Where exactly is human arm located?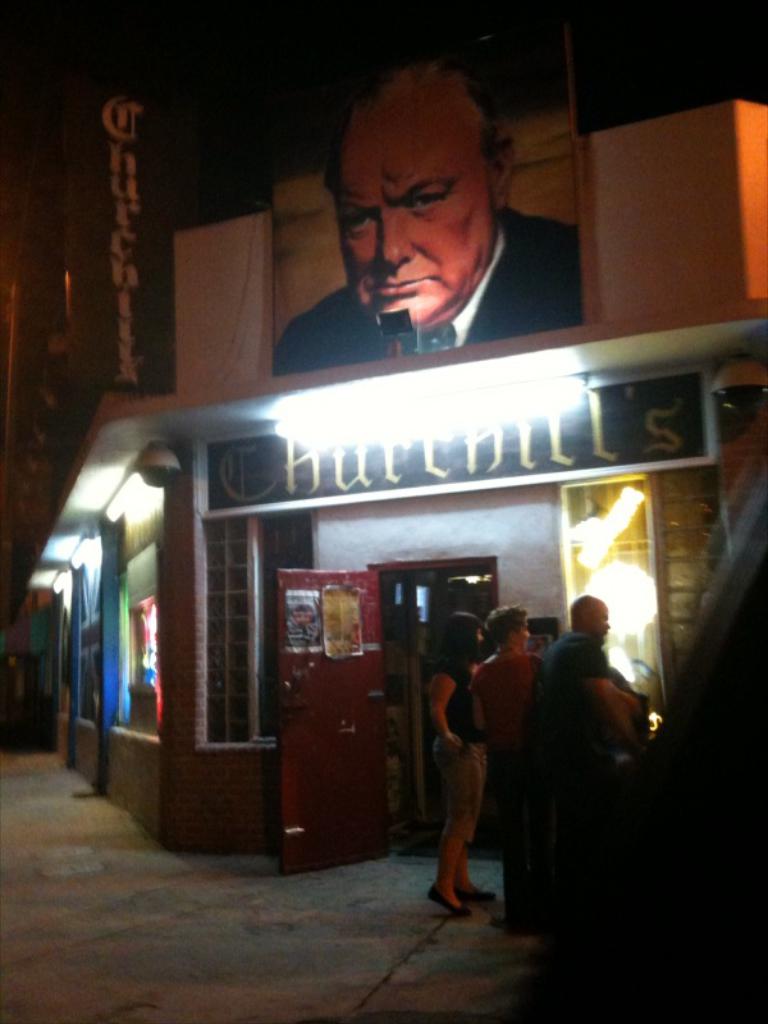
Its bounding box is (left=616, top=684, right=646, bottom=721).
